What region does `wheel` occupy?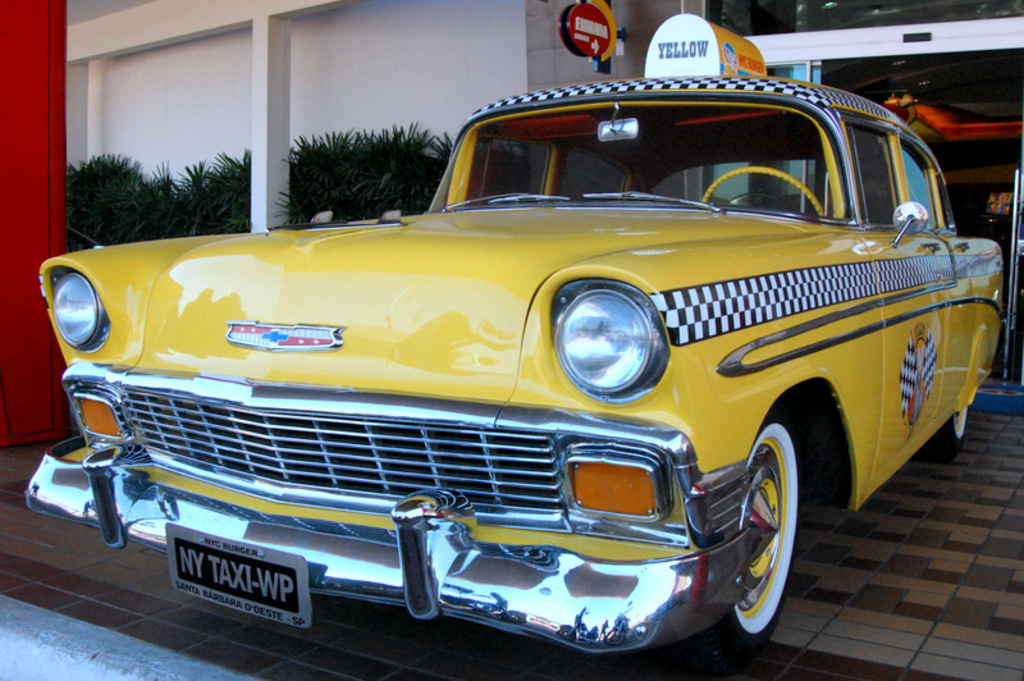
[686,408,801,659].
